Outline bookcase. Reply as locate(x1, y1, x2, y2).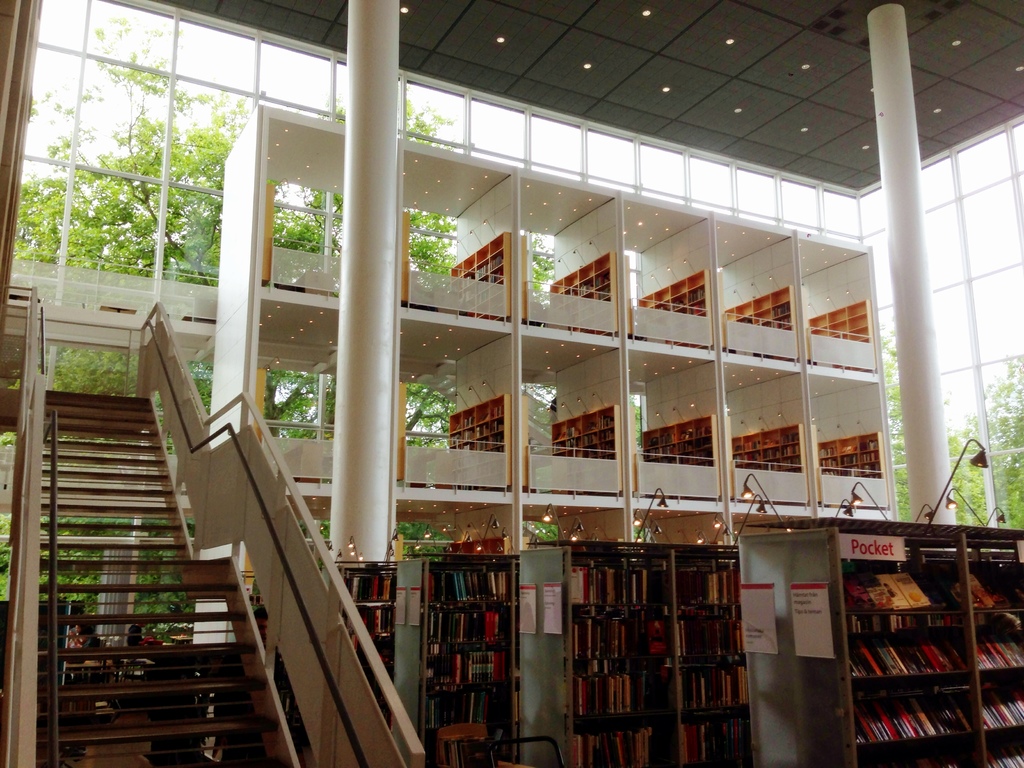
locate(819, 525, 1007, 751).
